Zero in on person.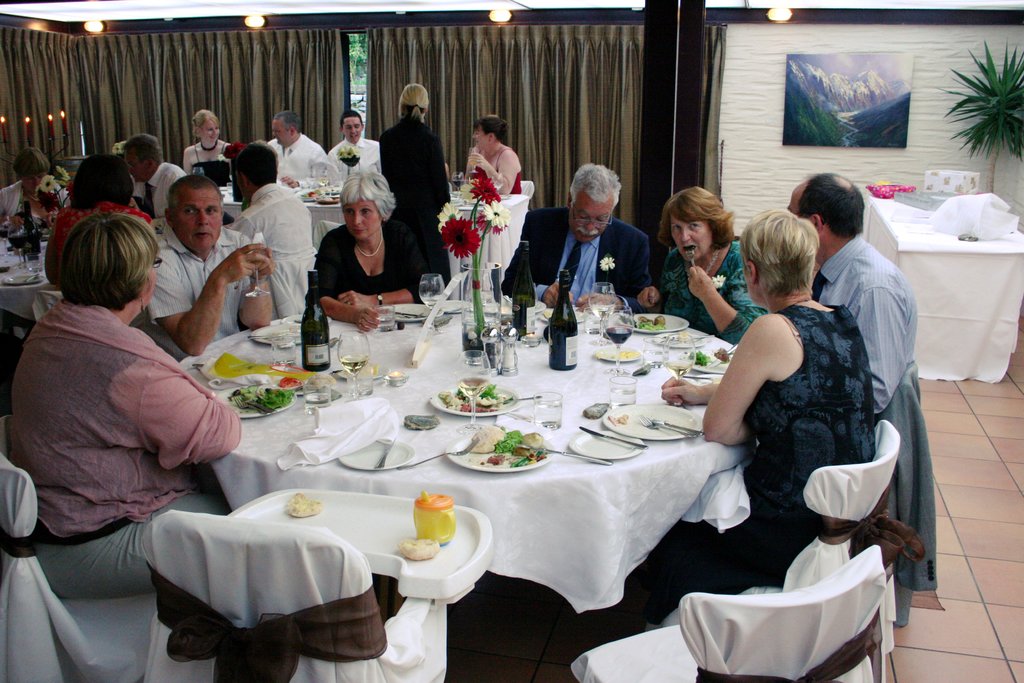
Zeroed in: bbox=(785, 169, 924, 412).
